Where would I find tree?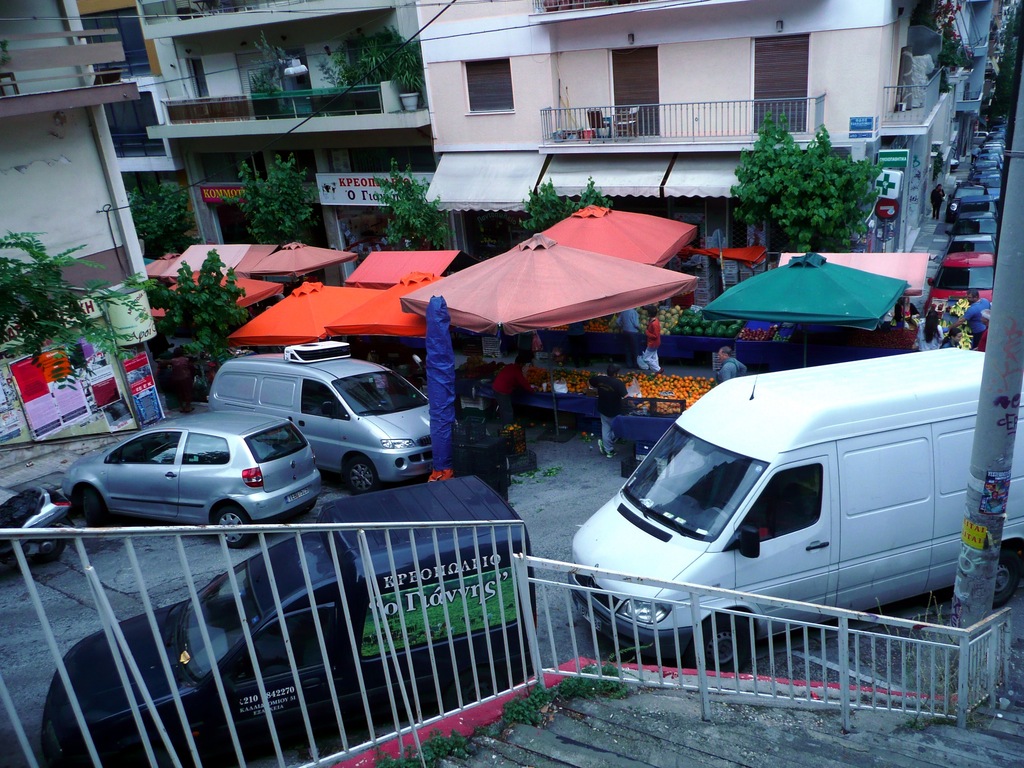
At detection(990, 6, 1023, 113).
